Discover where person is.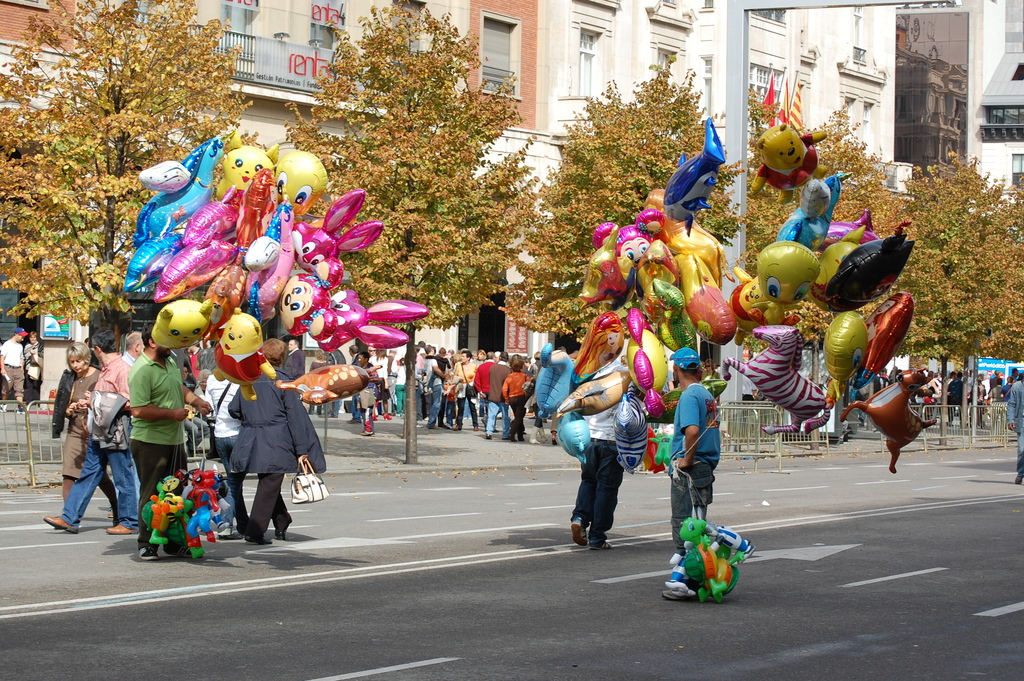
Discovered at left=56, top=335, right=123, bottom=530.
